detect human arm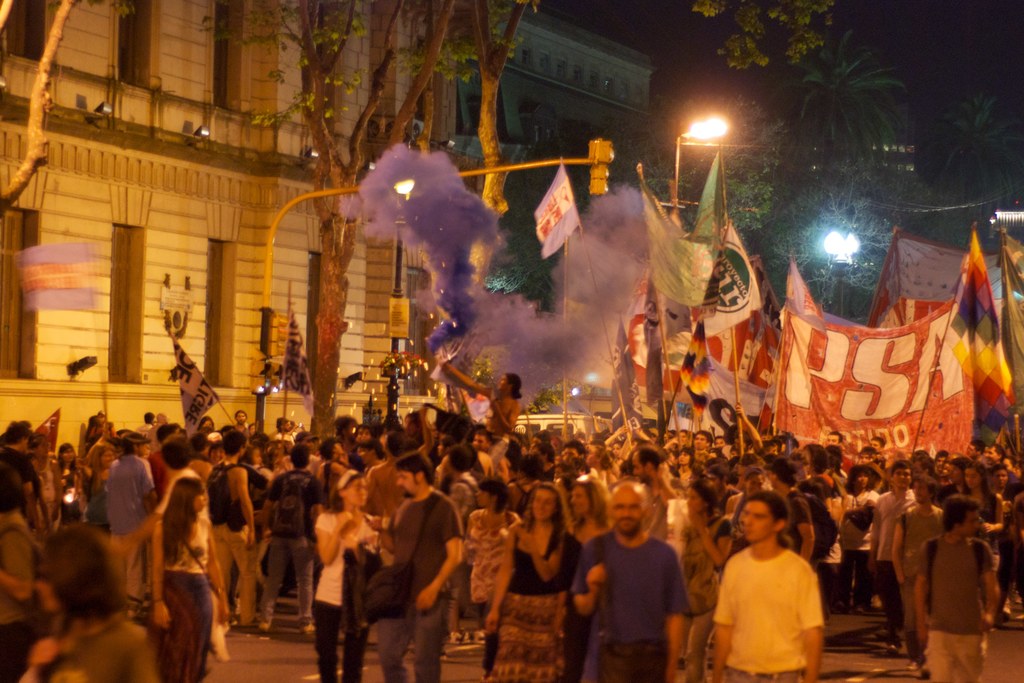
select_region(909, 542, 940, 636)
